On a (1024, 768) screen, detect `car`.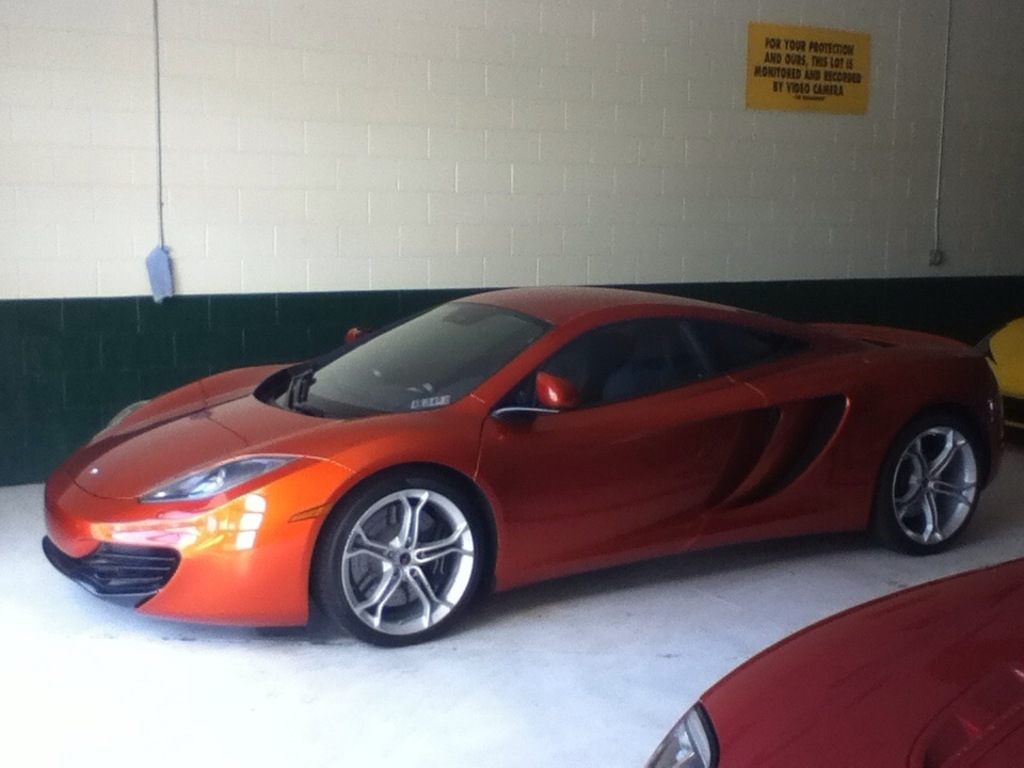
l=647, t=553, r=1023, b=767.
